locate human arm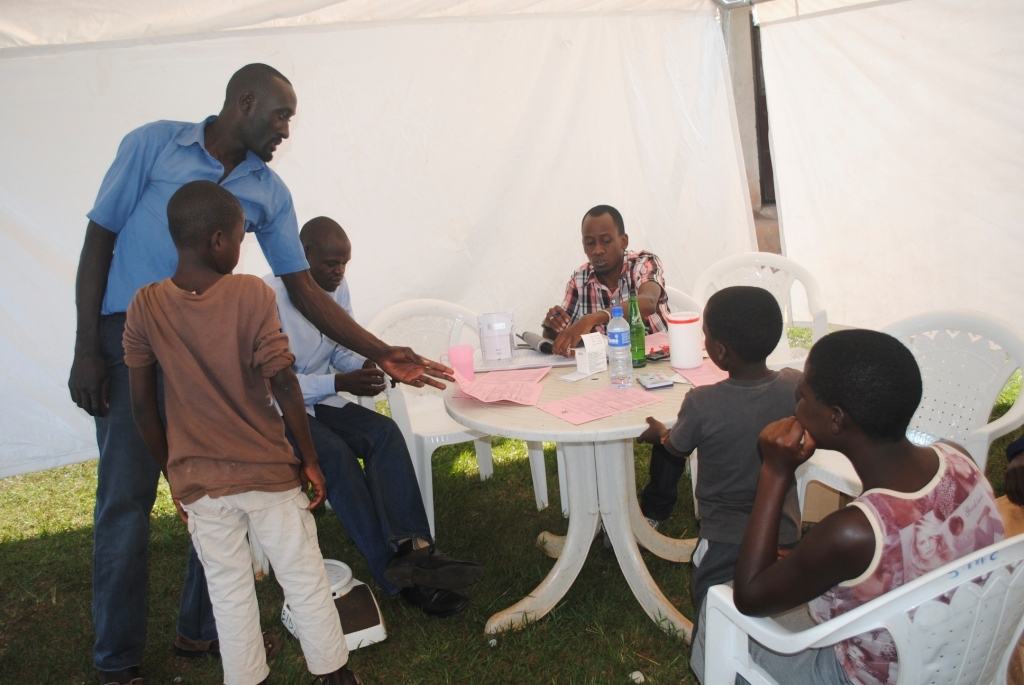
l=331, t=354, r=378, b=377
